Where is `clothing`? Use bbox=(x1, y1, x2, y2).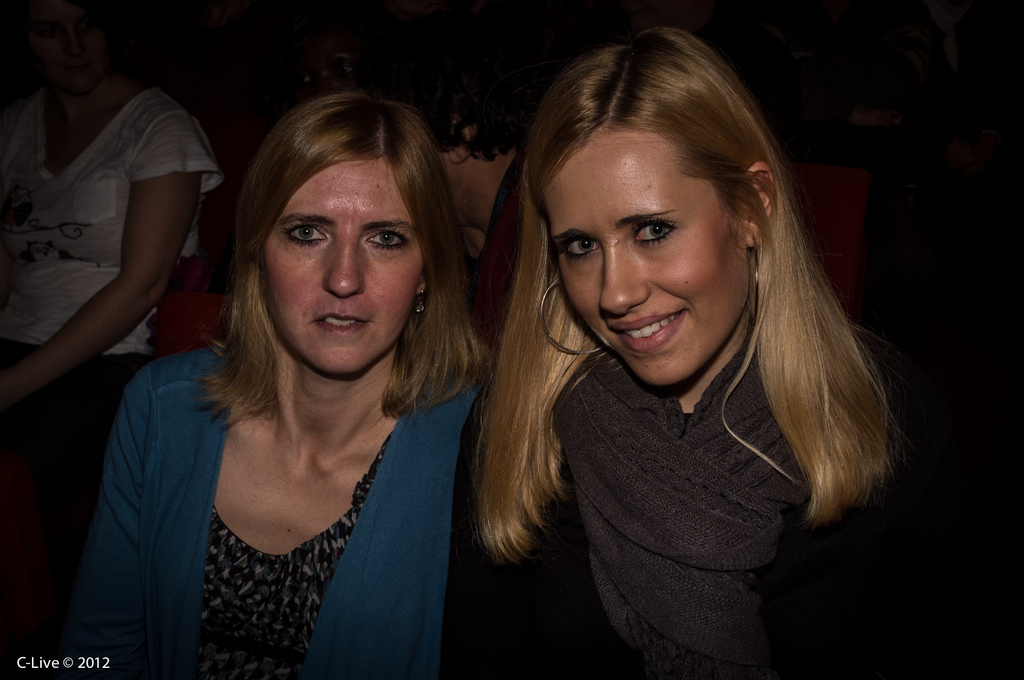
bbox=(445, 345, 891, 679).
